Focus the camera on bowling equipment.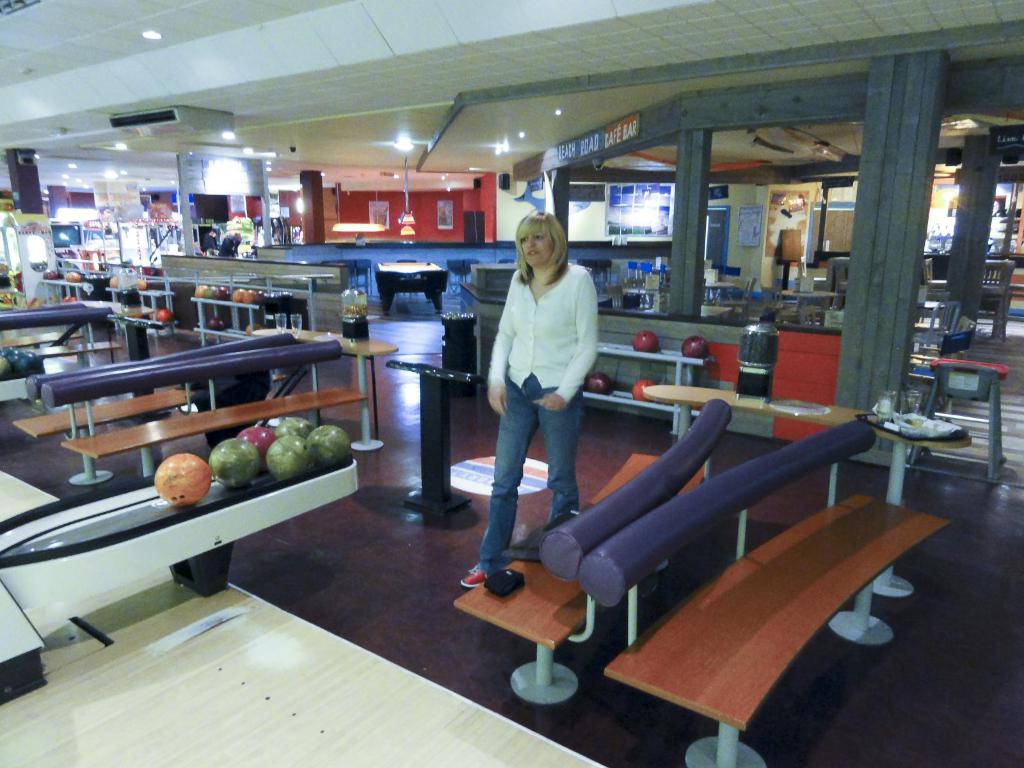
Focus region: 635 376 653 403.
